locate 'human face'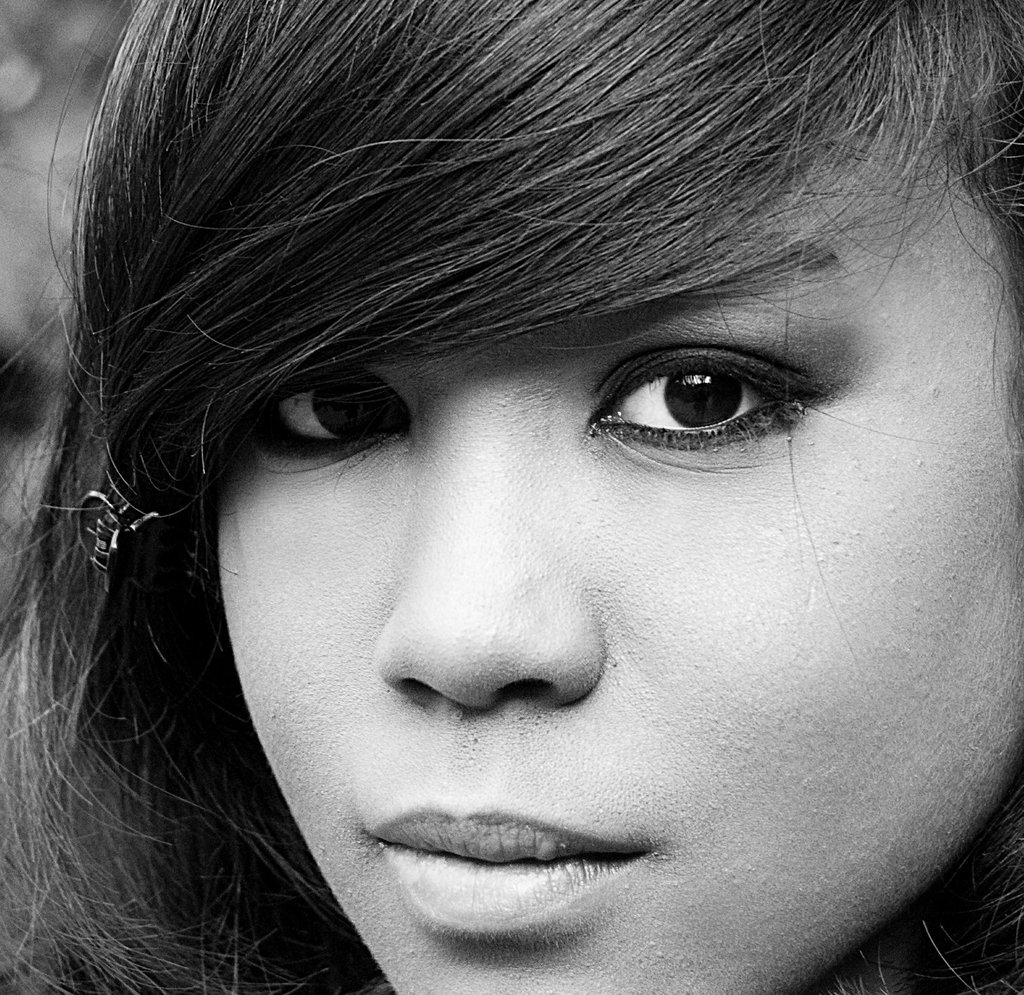
region(211, 133, 1023, 994)
